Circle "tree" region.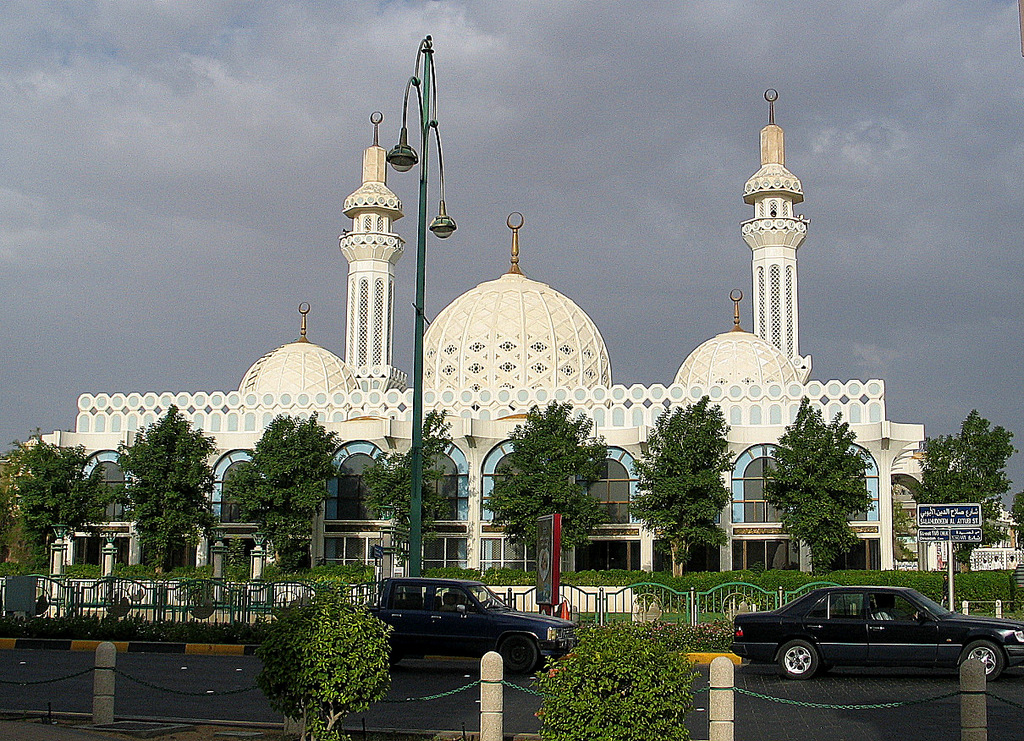
Region: {"left": 97, "top": 387, "right": 216, "bottom": 594}.
